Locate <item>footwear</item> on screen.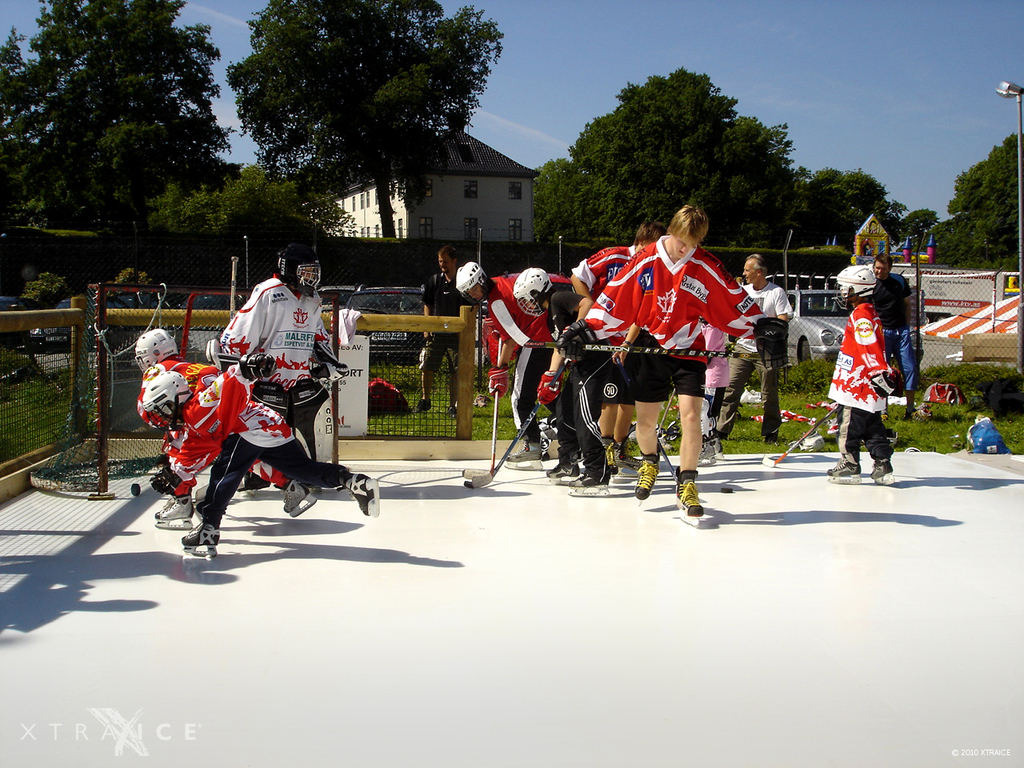
On screen at 658/459/728/521.
